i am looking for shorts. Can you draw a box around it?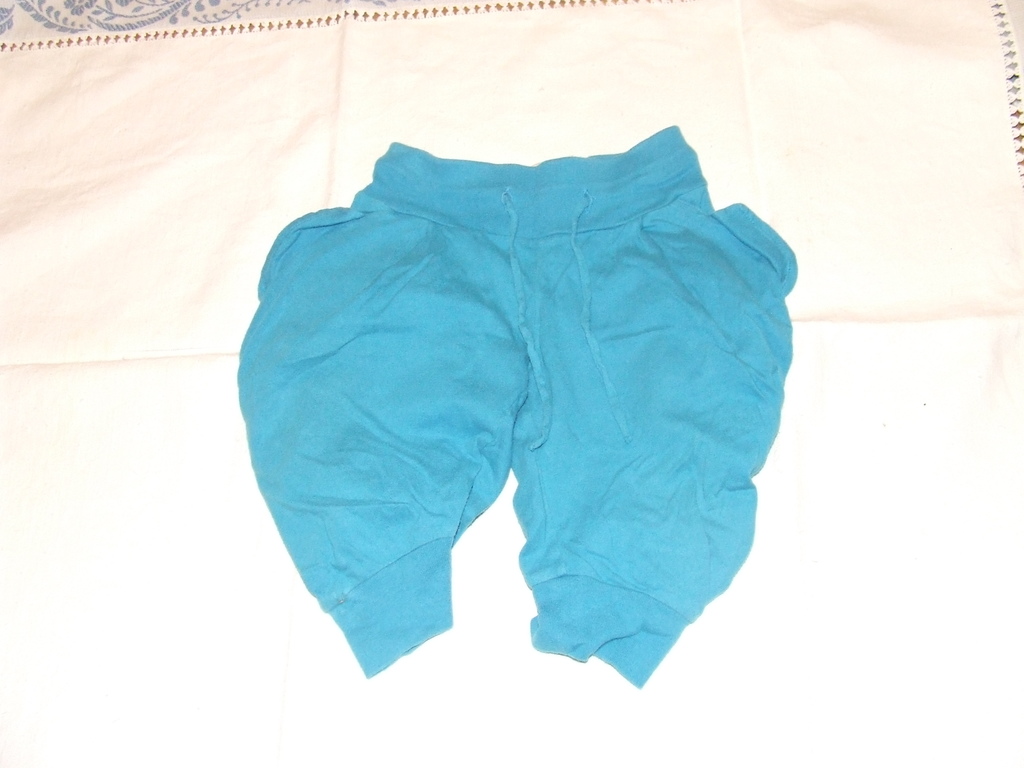
Sure, the bounding box is l=237, t=126, r=797, b=687.
